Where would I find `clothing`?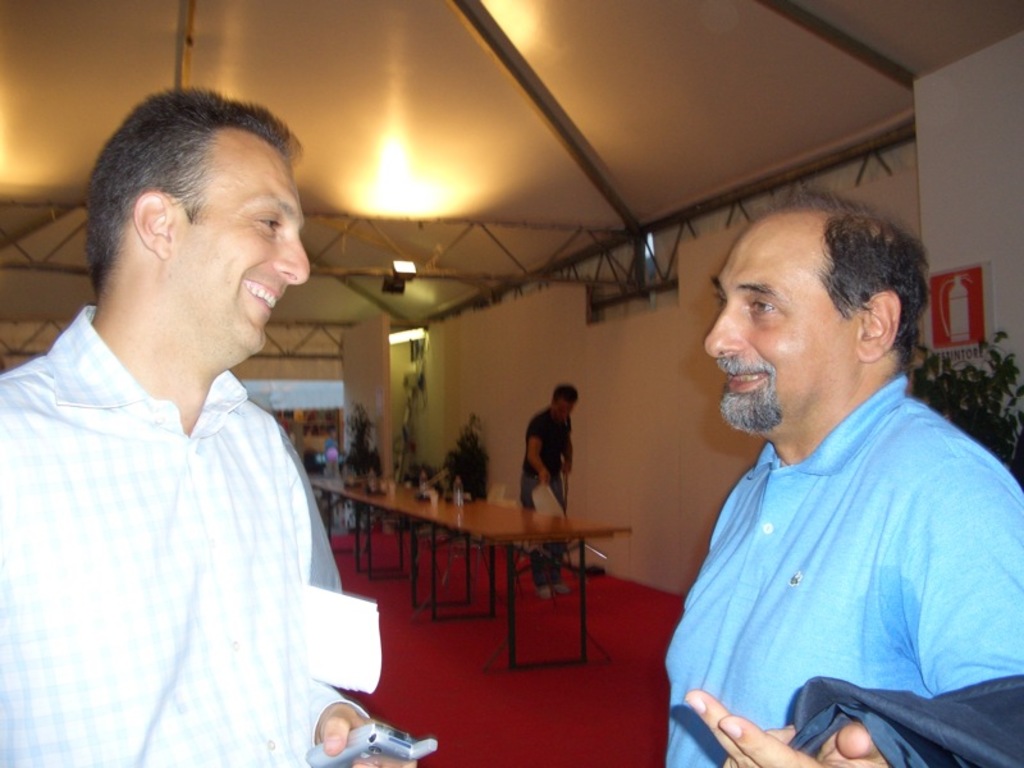
At box(517, 406, 572, 586).
